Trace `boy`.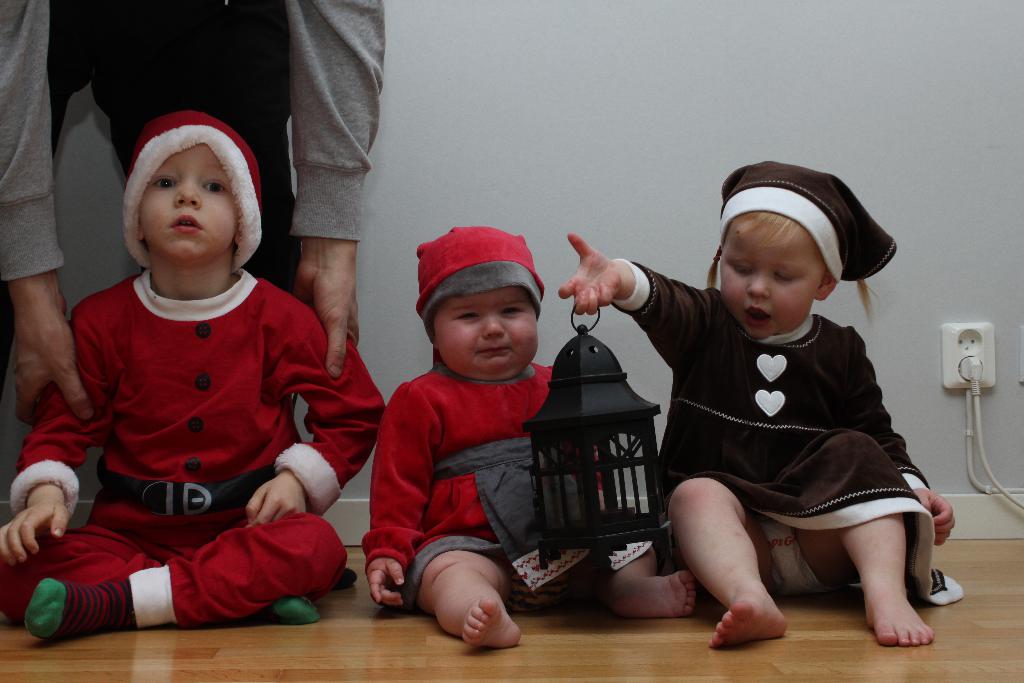
Traced to (x1=24, y1=101, x2=349, y2=641).
